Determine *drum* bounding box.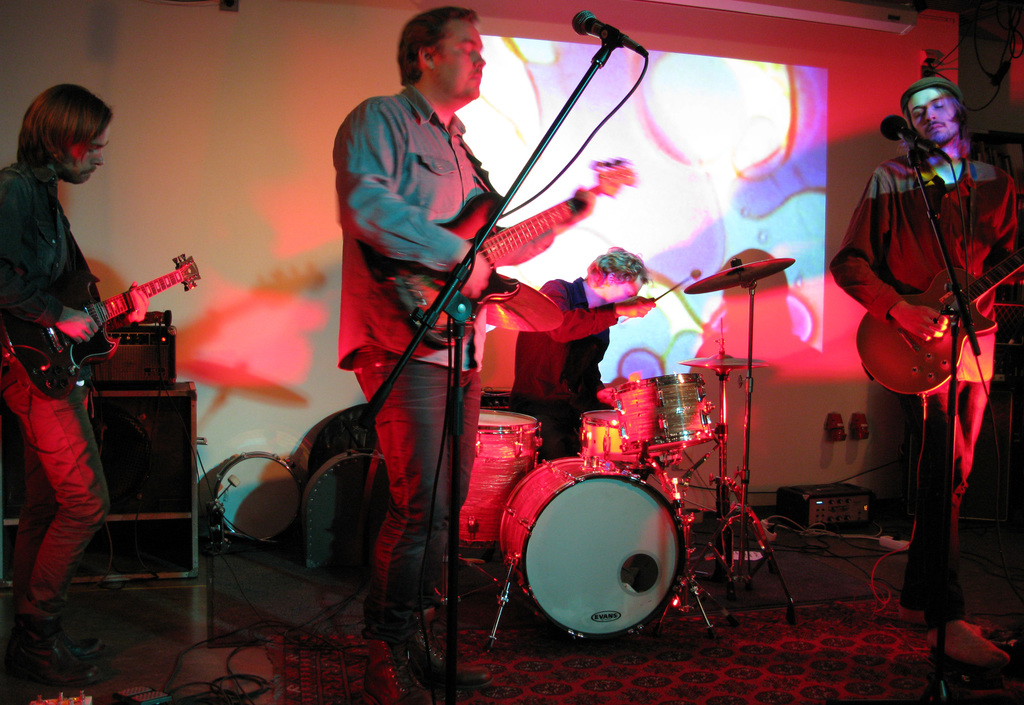
Determined: (581, 410, 628, 457).
